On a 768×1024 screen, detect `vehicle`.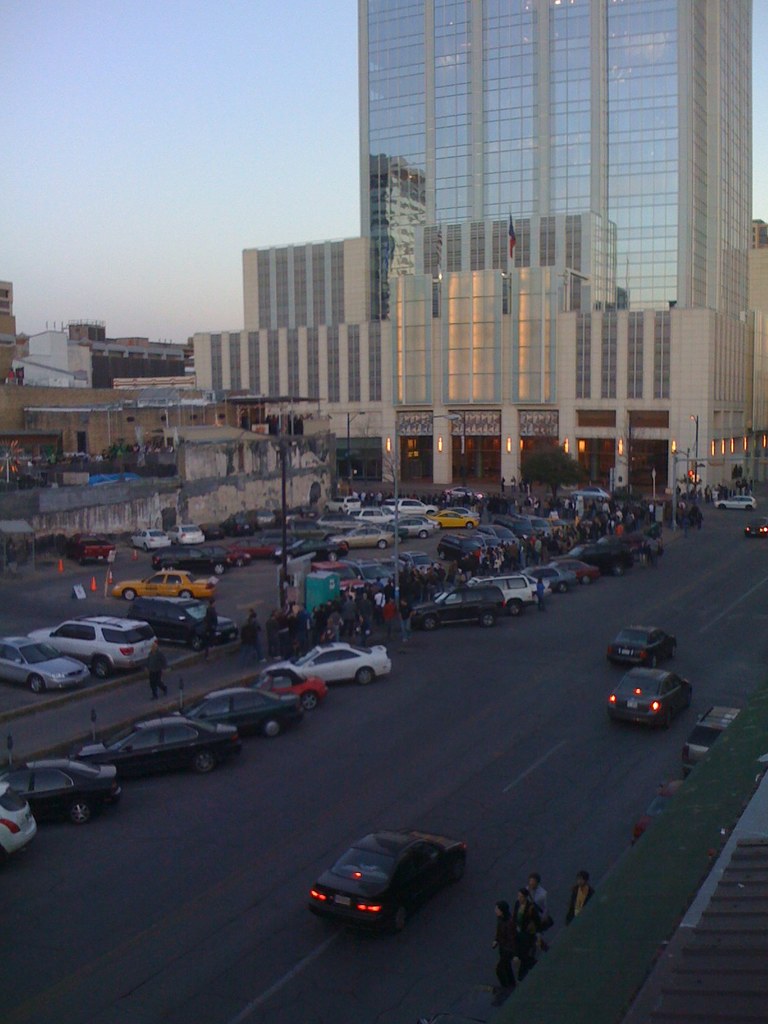
bbox=[712, 497, 763, 515].
